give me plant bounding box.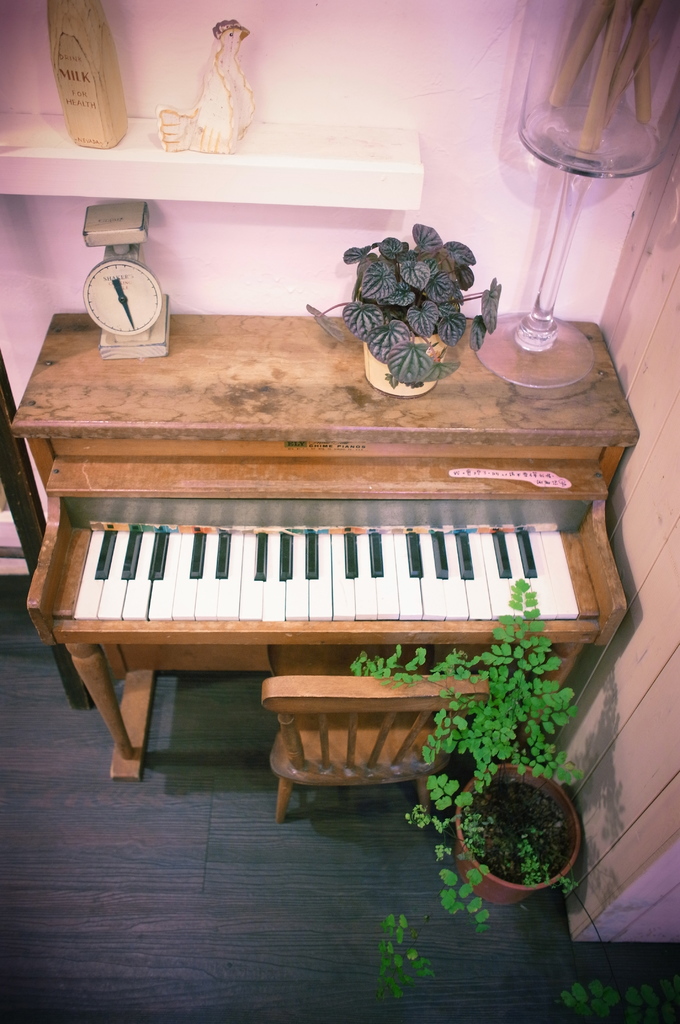
(567,979,679,1023).
